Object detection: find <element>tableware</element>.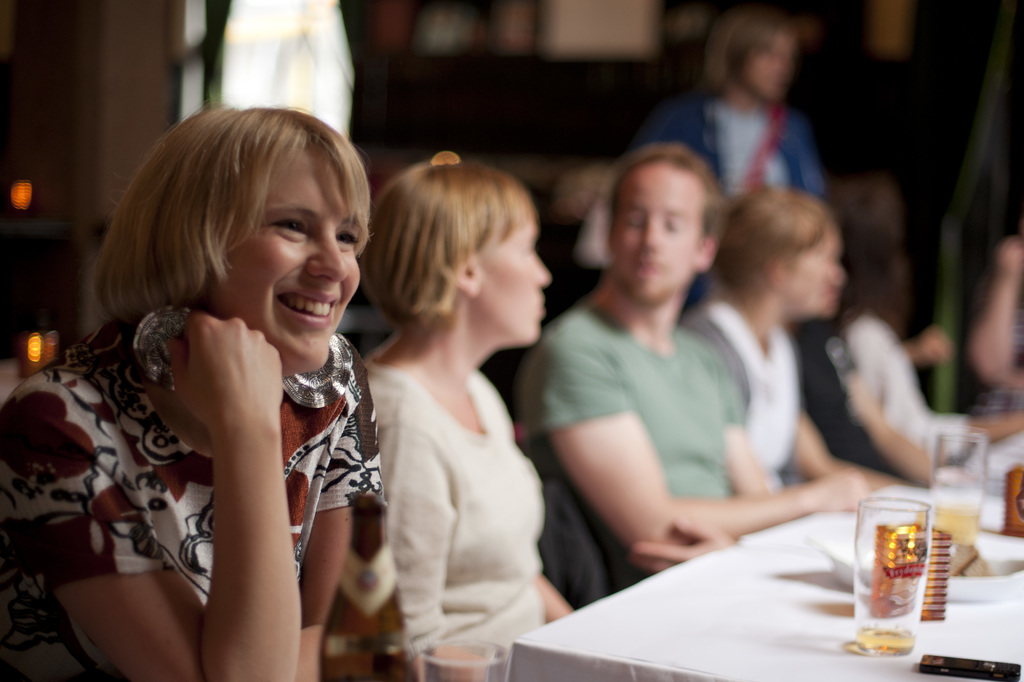
<box>852,483,955,674</box>.
